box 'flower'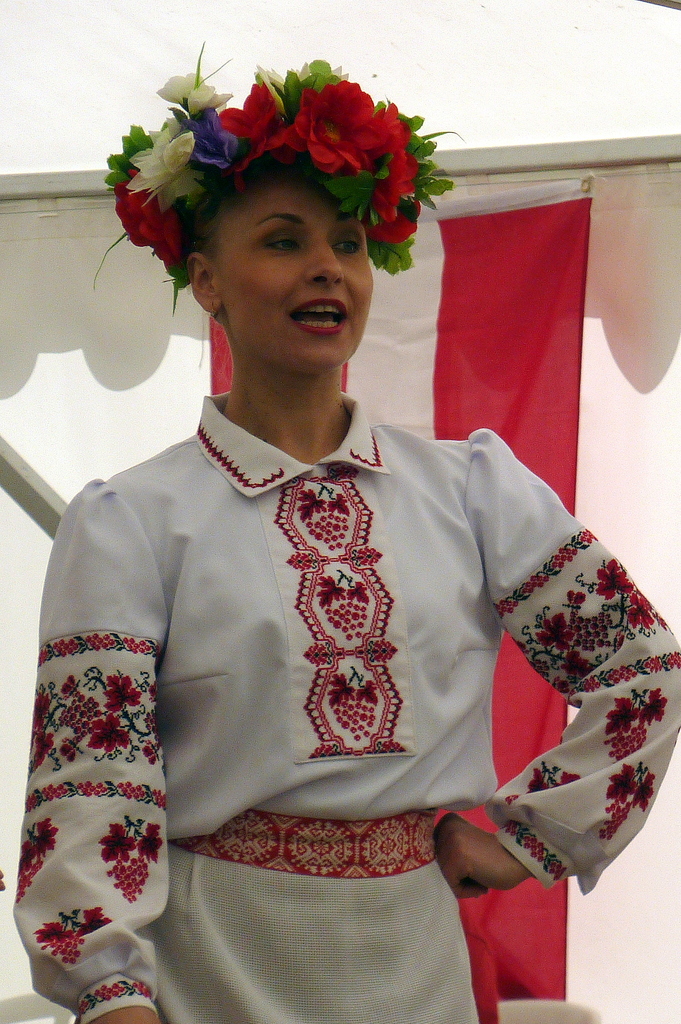
102, 124, 154, 188
